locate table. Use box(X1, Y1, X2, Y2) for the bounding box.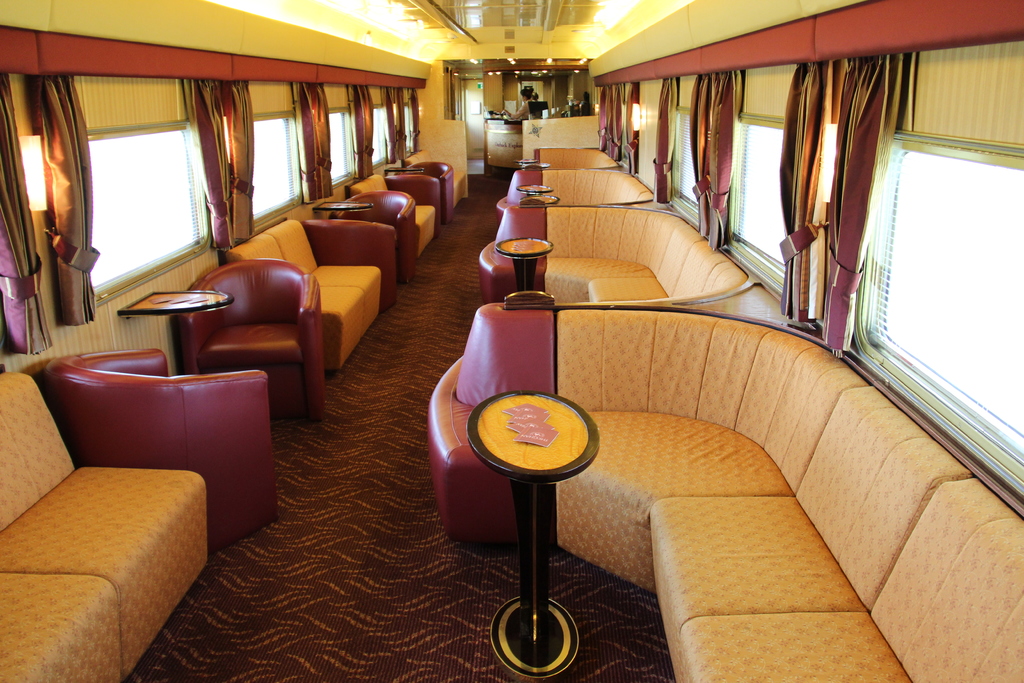
box(513, 158, 538, 167).
